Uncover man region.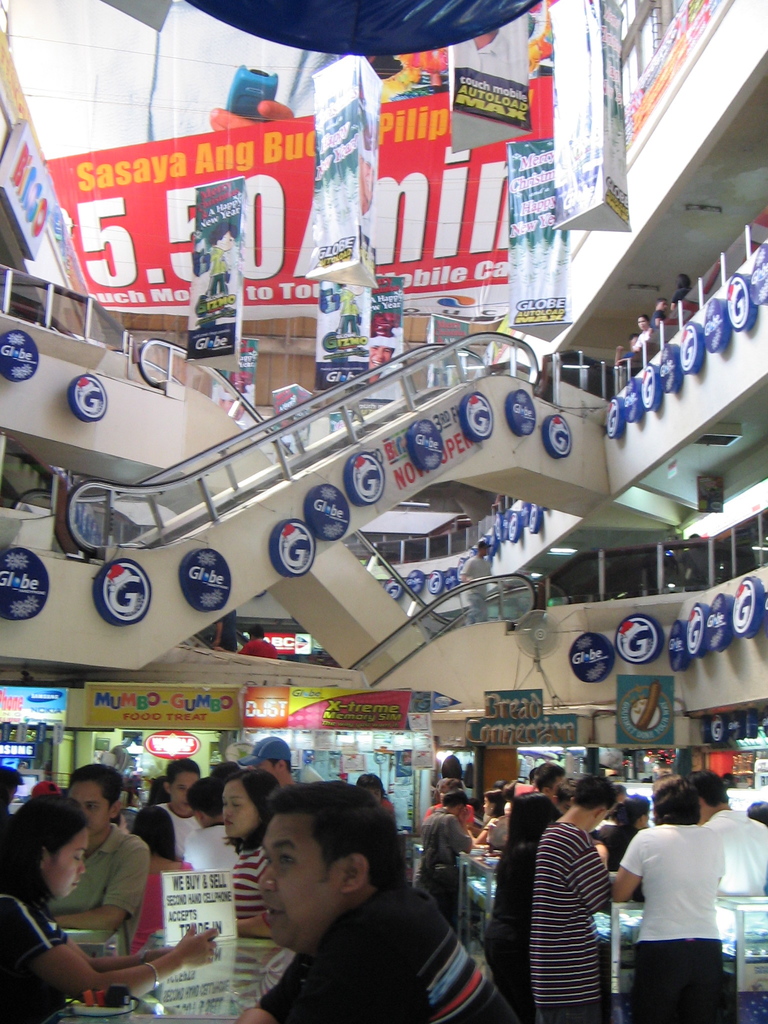
Uncovered: [x1=183, y1=794, x2=492, y2=1021].
